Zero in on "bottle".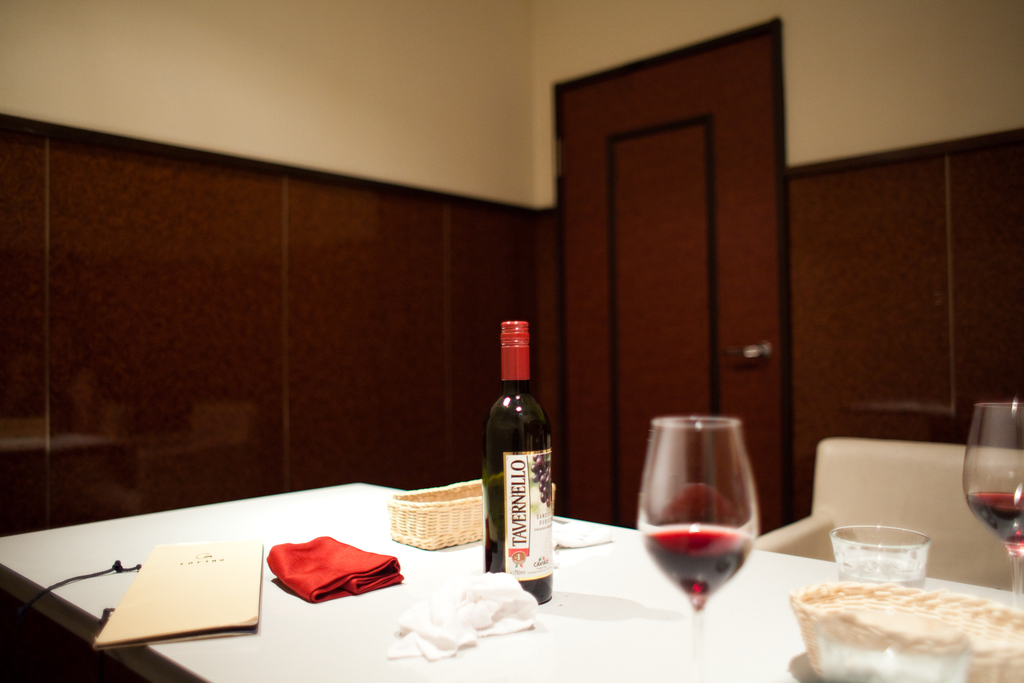
Zeroed in: [x1=482, y1=327, x2=570, y2=593].
